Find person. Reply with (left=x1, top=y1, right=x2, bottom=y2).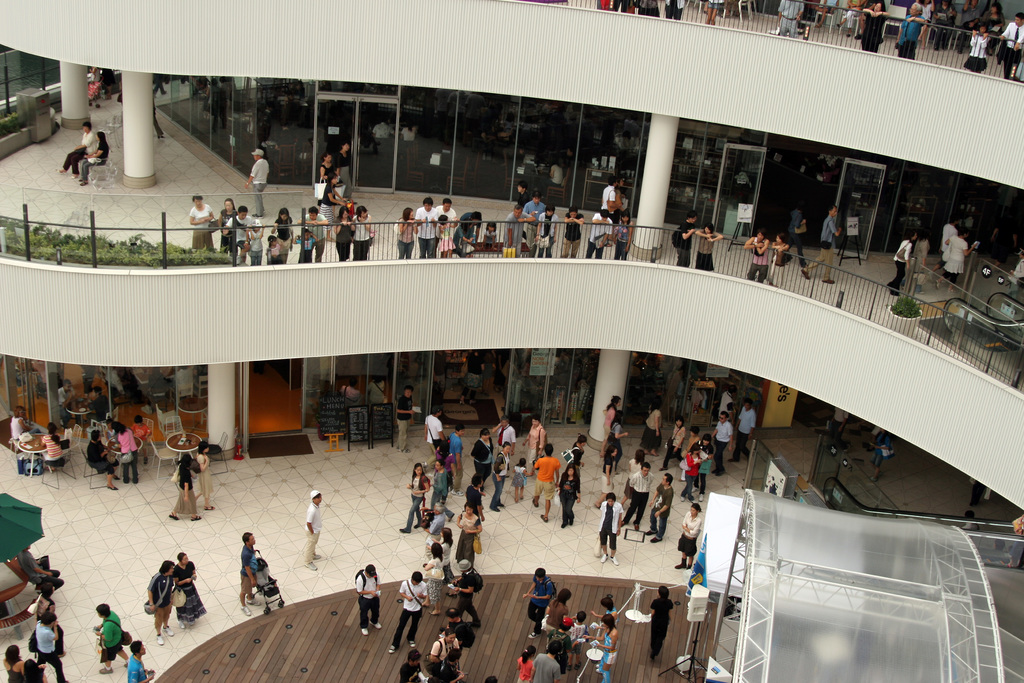
(left=117, top=422, right=133, bottom=516).
